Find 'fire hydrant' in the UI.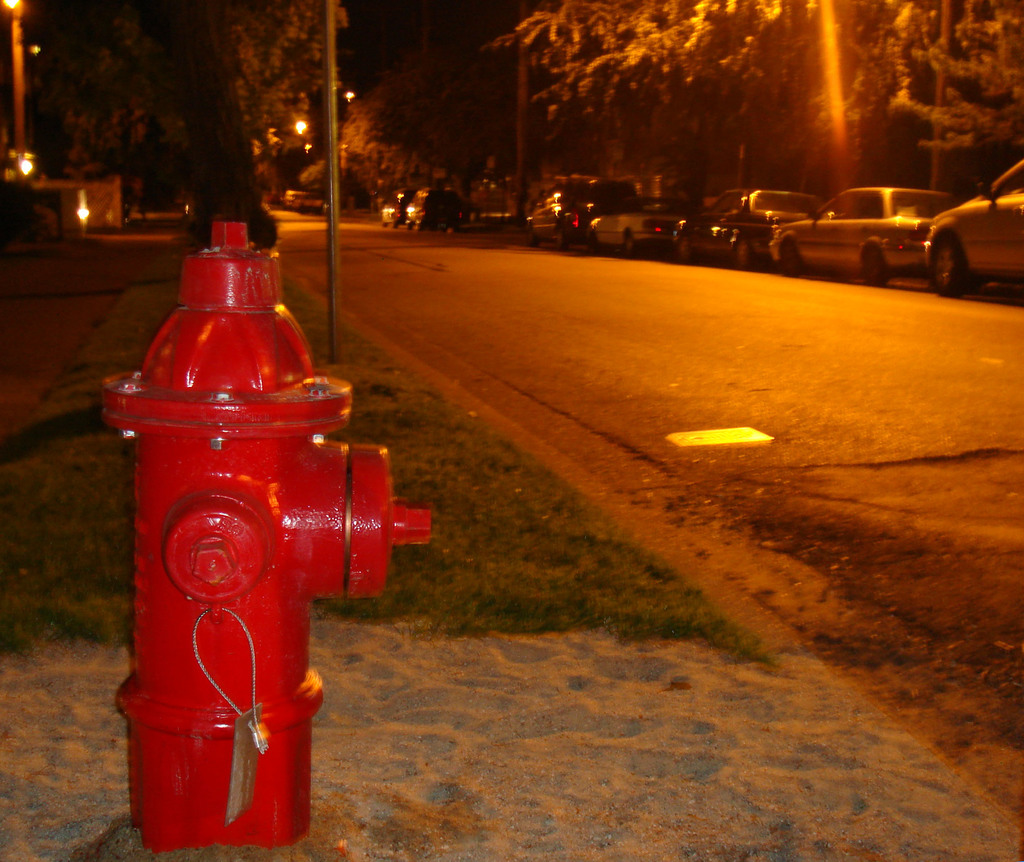
UI element at <bbox>95, 215, 435, 847</bbox>.
